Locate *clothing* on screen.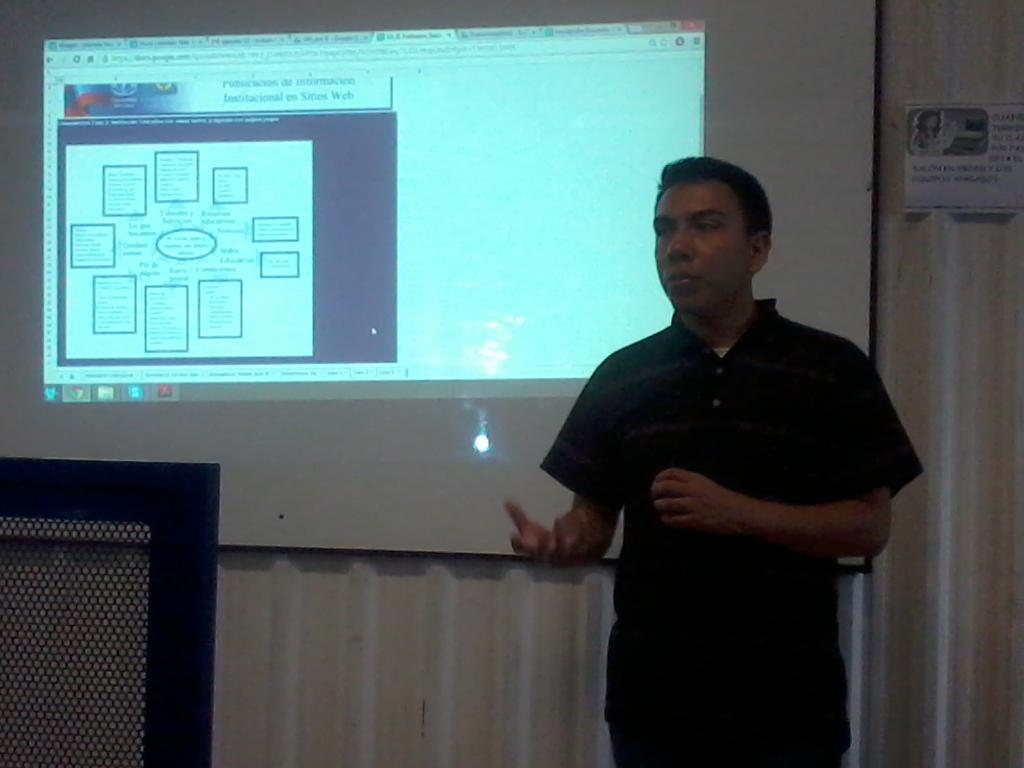
On screen at [531,294,936,767].
